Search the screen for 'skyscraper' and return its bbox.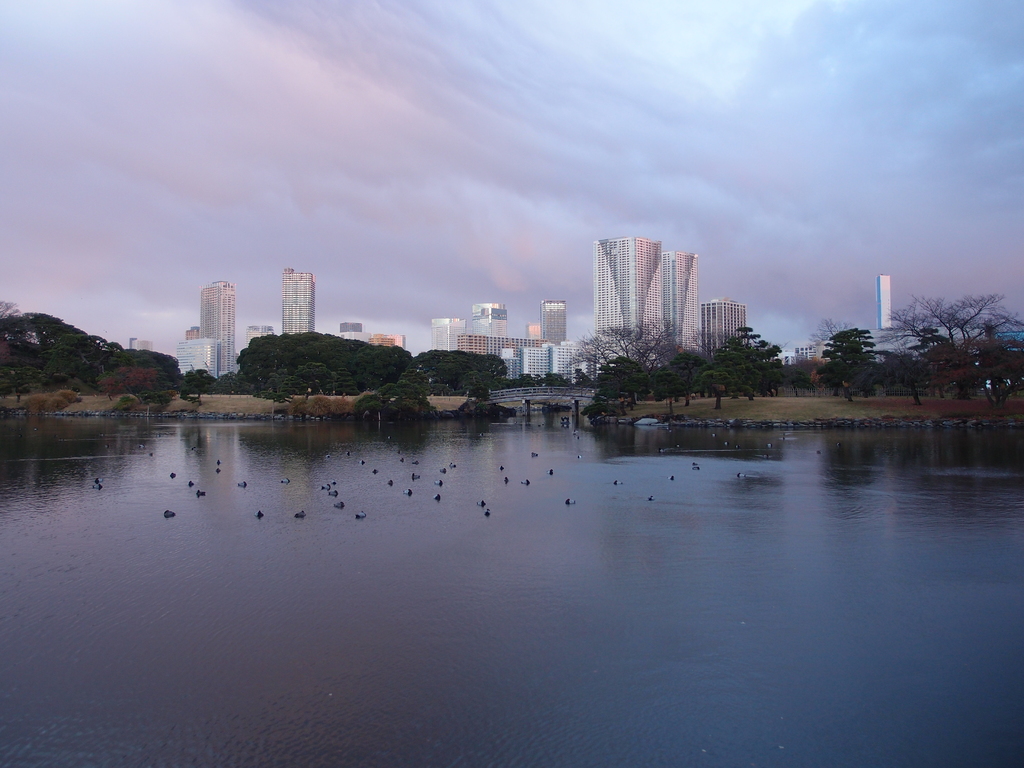
Found: <bbox>588, 214, 739, 397</bbox>.
